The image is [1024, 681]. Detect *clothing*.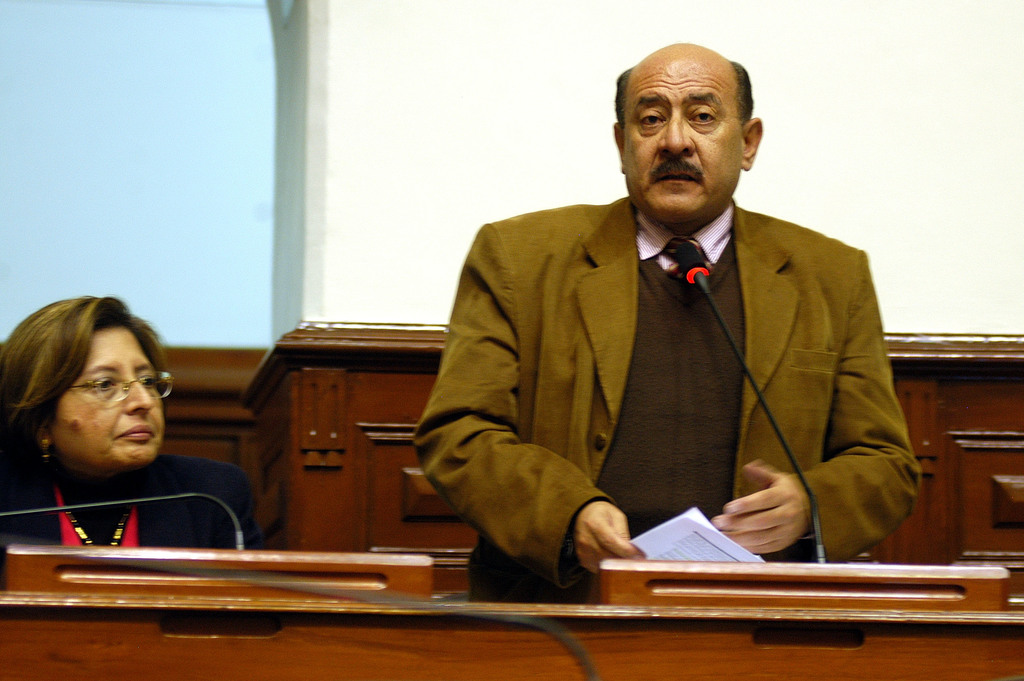
Detection: {"x1": 7, "y1": 456, "x2": 255, "y2": 559}.
